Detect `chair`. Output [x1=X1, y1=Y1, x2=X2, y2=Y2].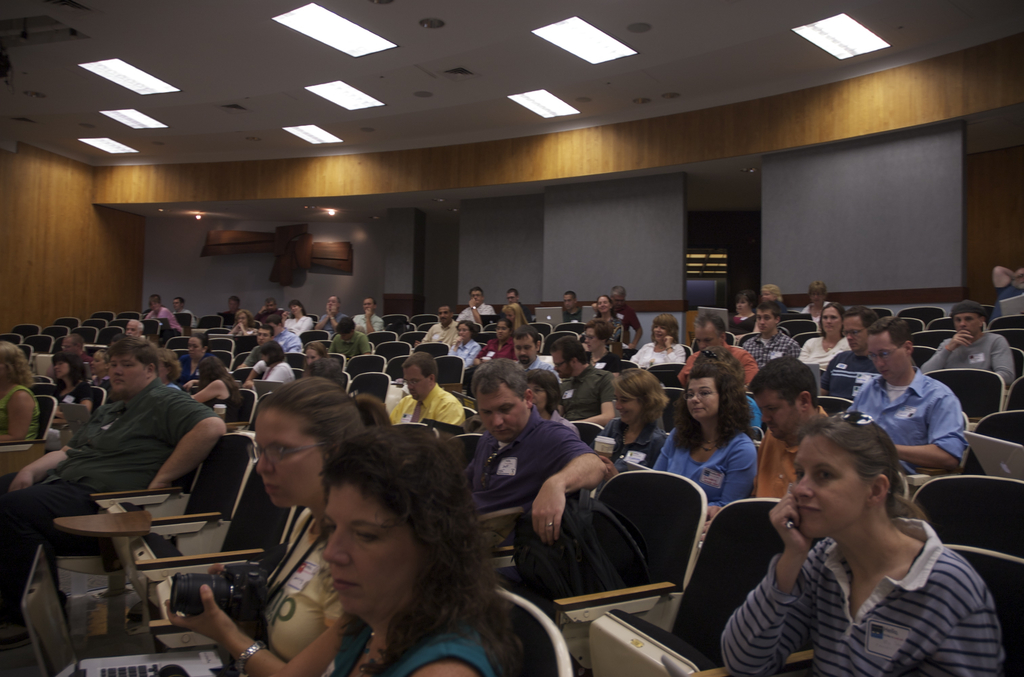
[x1=474, y1=332, x2=500, y2=348].
